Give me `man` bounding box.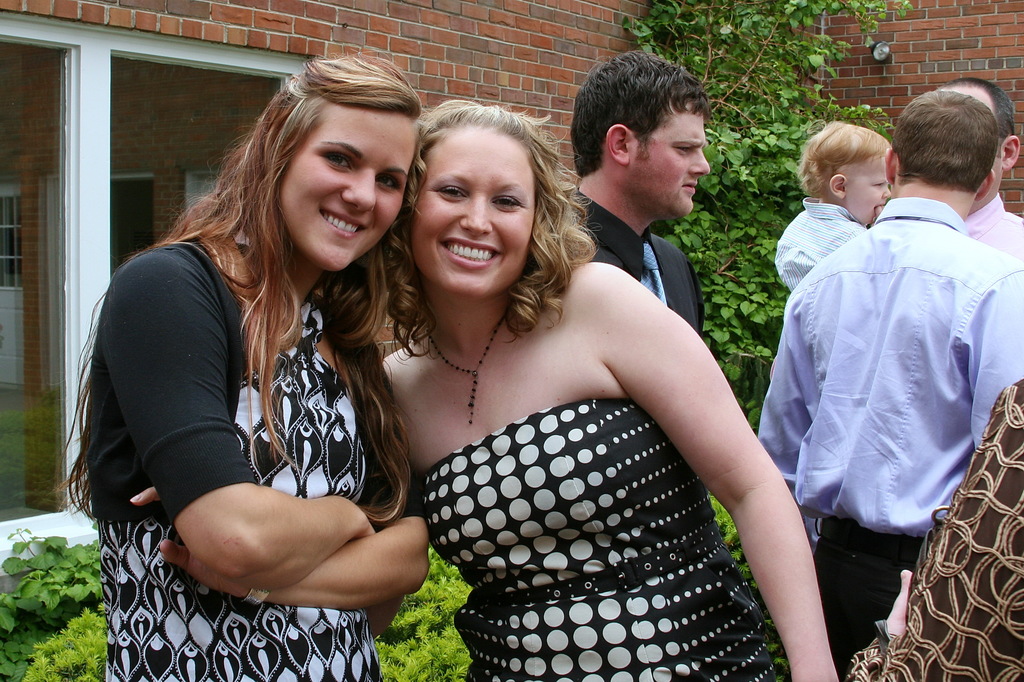
detection(552, 48, 710, 334).
